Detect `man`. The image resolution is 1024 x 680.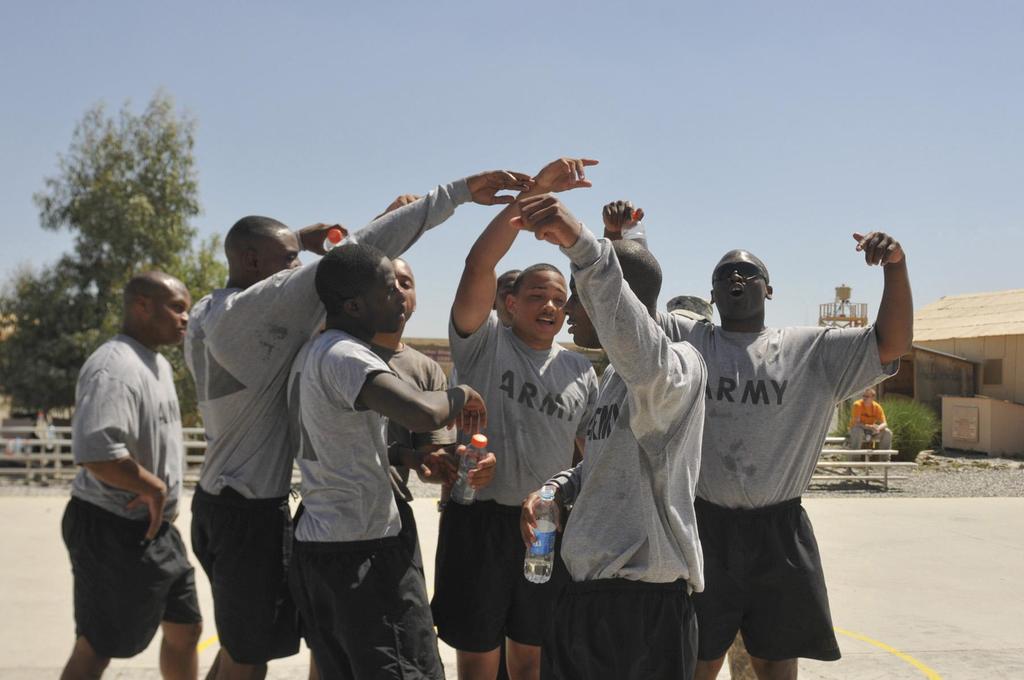
(left=186, top=169, right=535, bottom=679).
